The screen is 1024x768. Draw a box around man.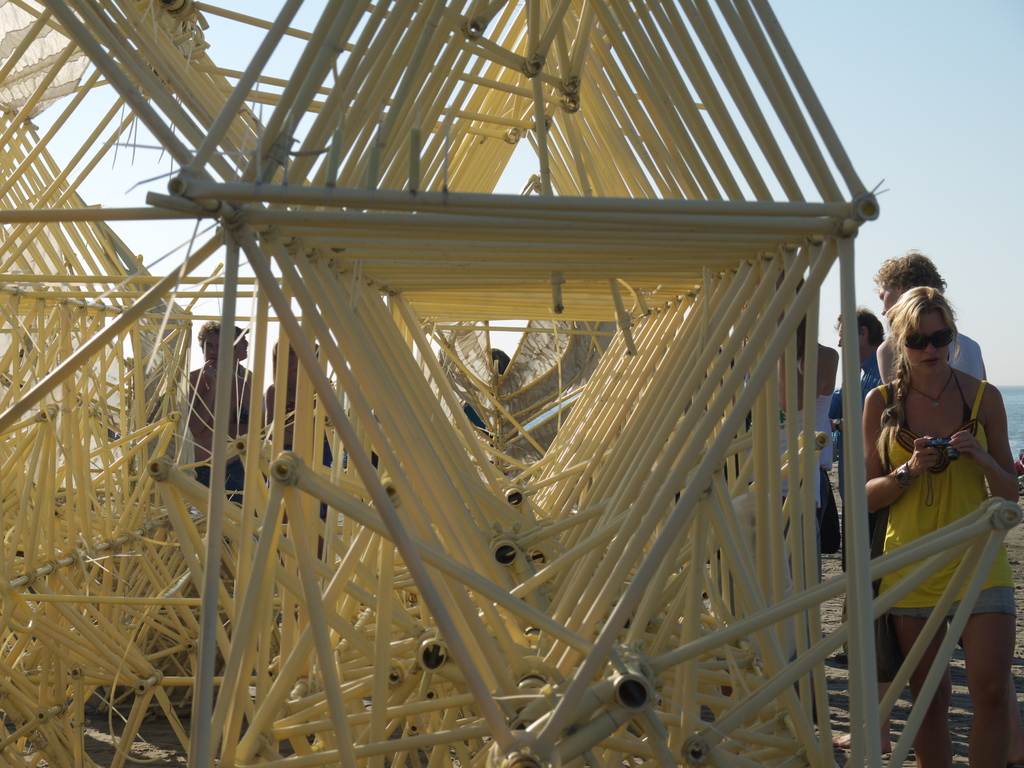
bbox=(188, 321, 256, 536).
